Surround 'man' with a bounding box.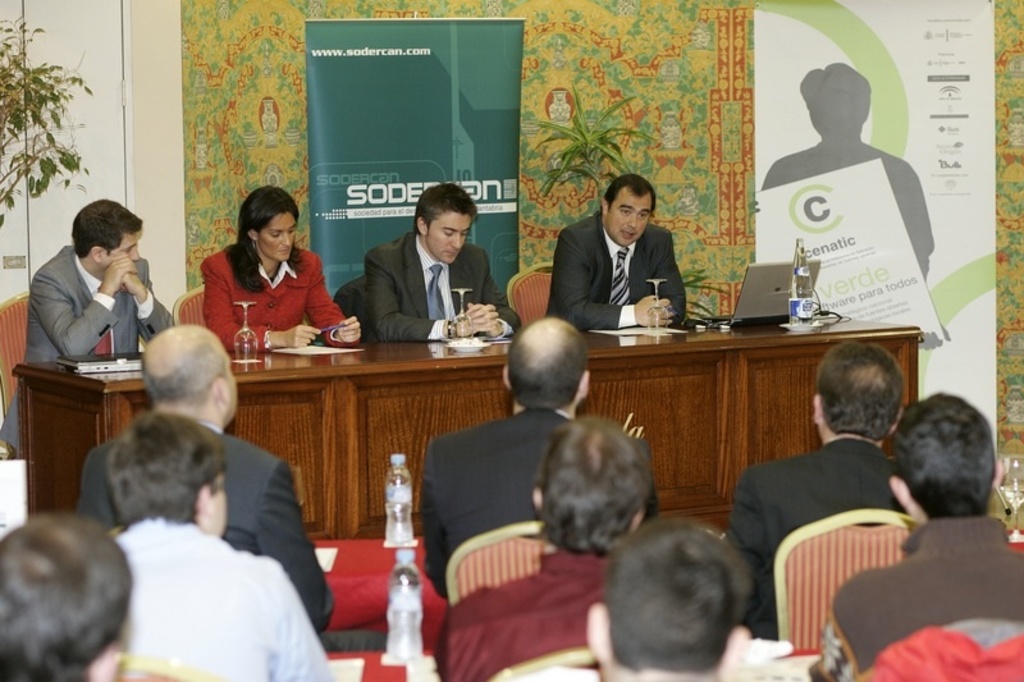
(x1=582, y1=513, x2=756, y2=681).
